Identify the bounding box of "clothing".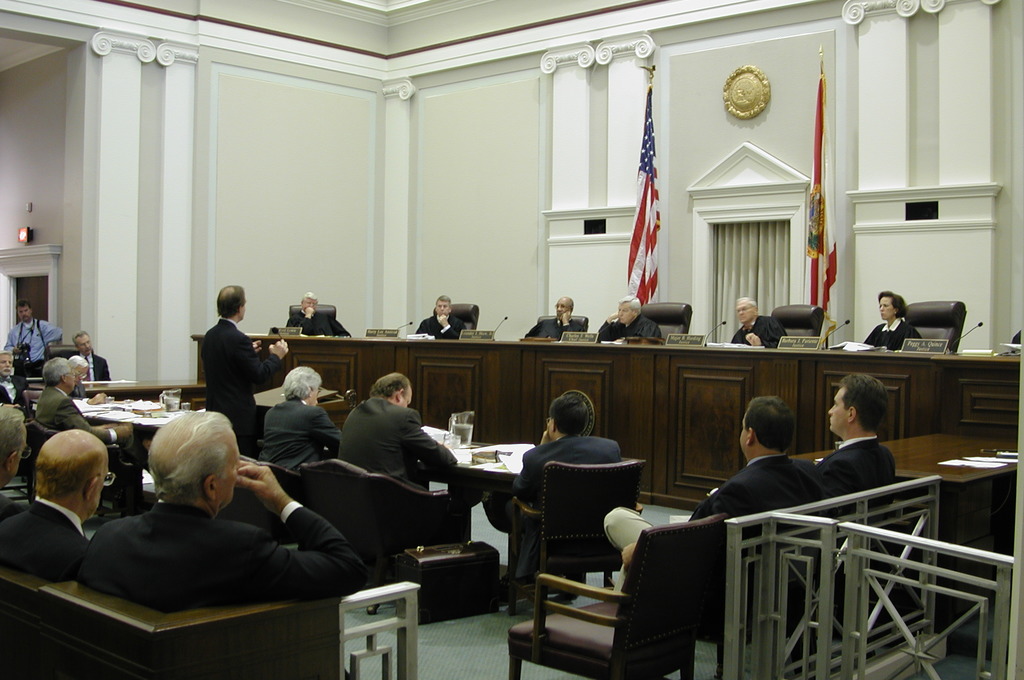
{"left": 335, "top": 392, "right": 459, "bottom": 489}.
